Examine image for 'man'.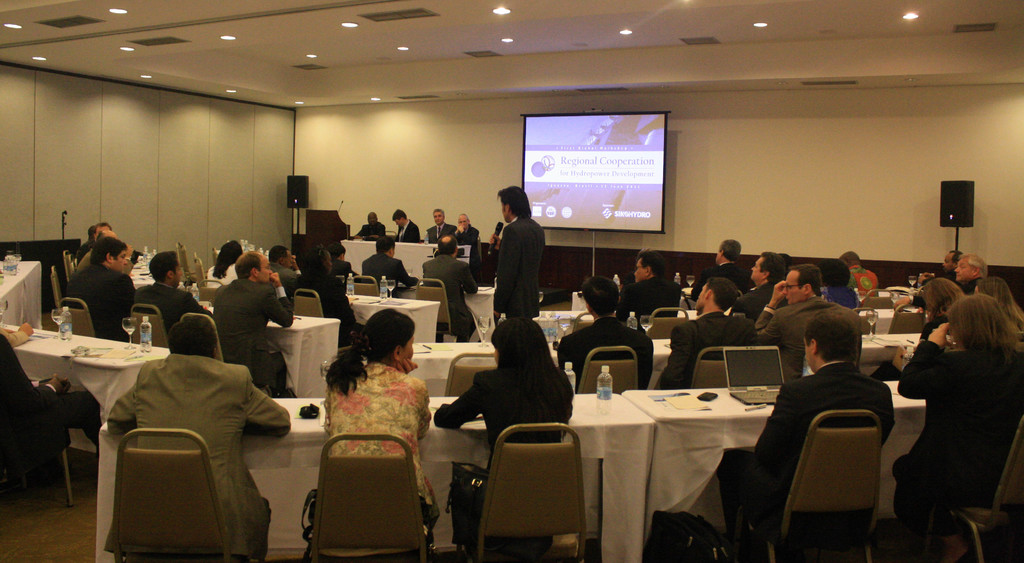
Examination result: BBox(61, 238, 136, 345).
